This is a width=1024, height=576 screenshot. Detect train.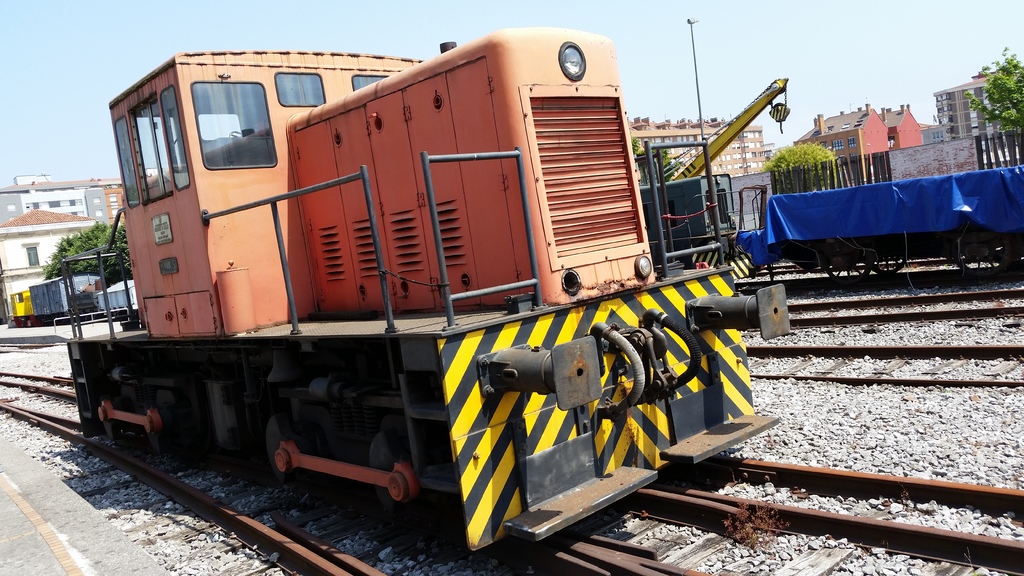
bbox=(5, 273, 136, 321).
